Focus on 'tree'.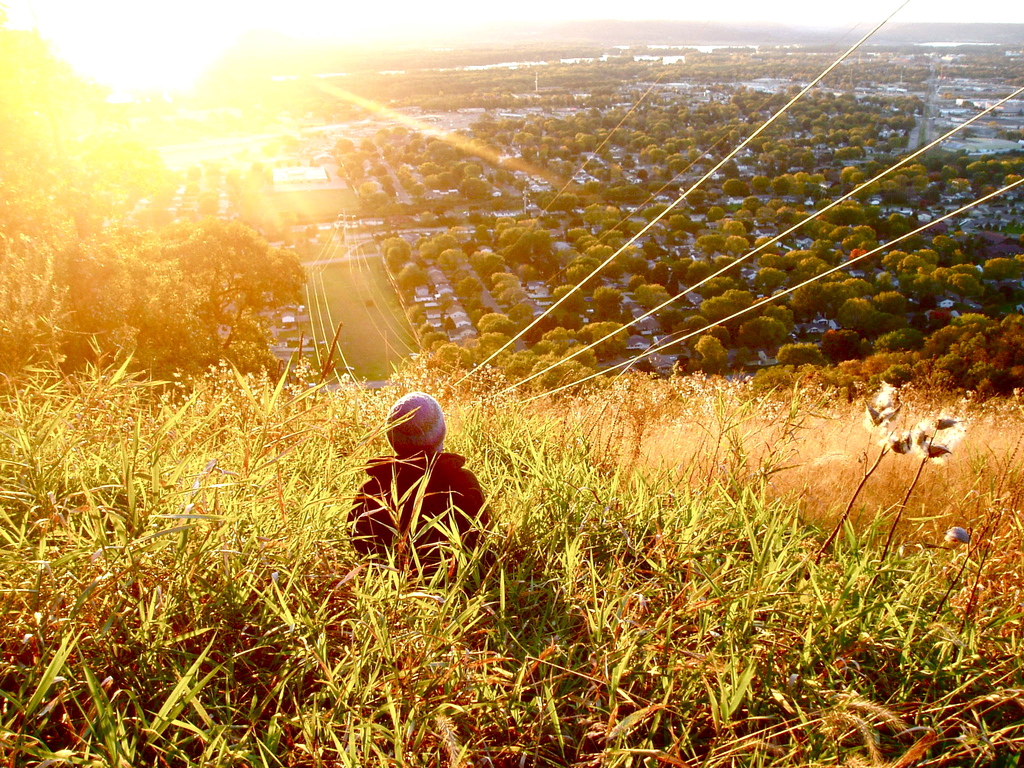
Focused at rect(429, 234, 460, 250).
